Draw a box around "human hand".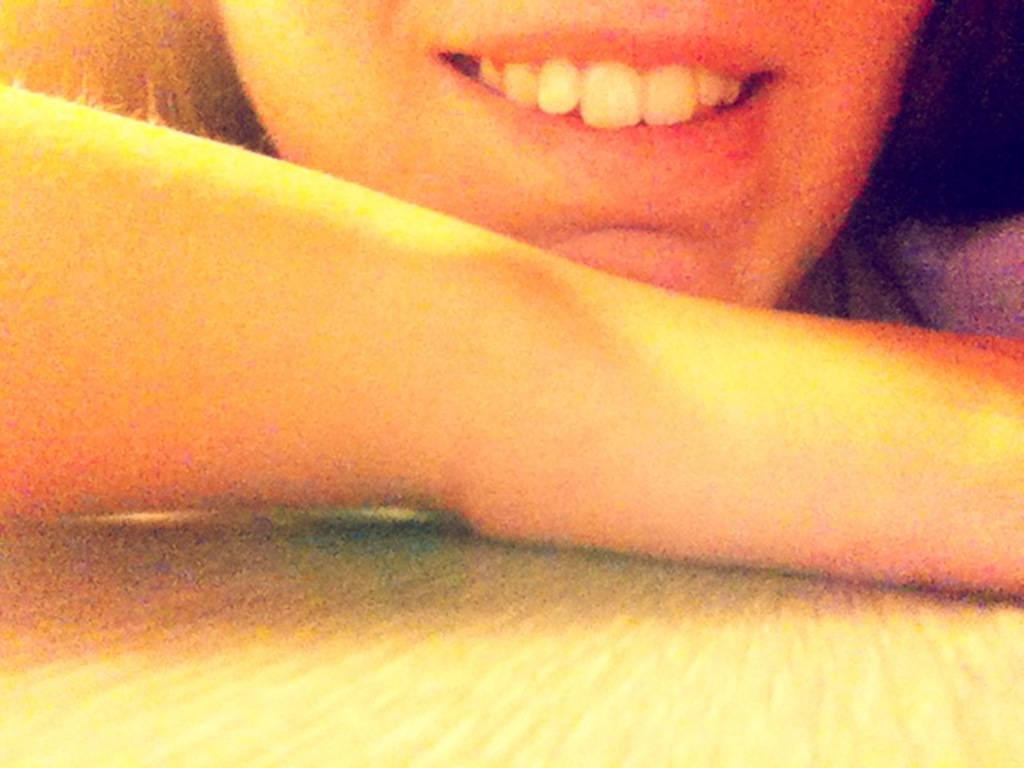
detection(493, 253, 1022, 586).
